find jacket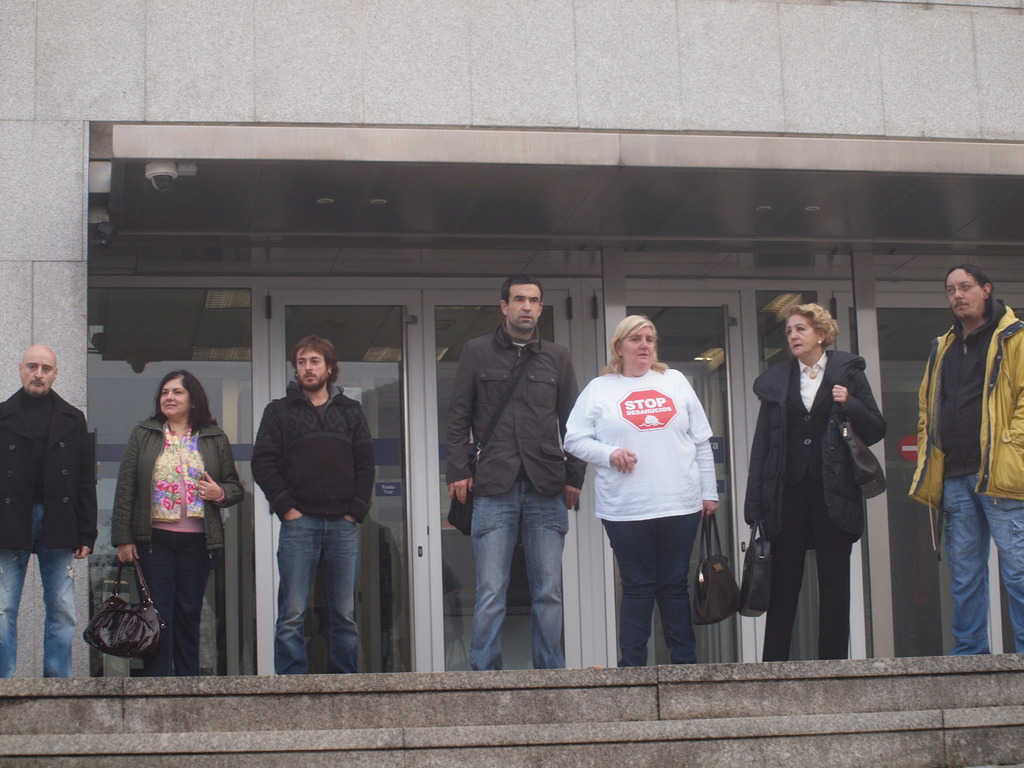
107,415,251,549
